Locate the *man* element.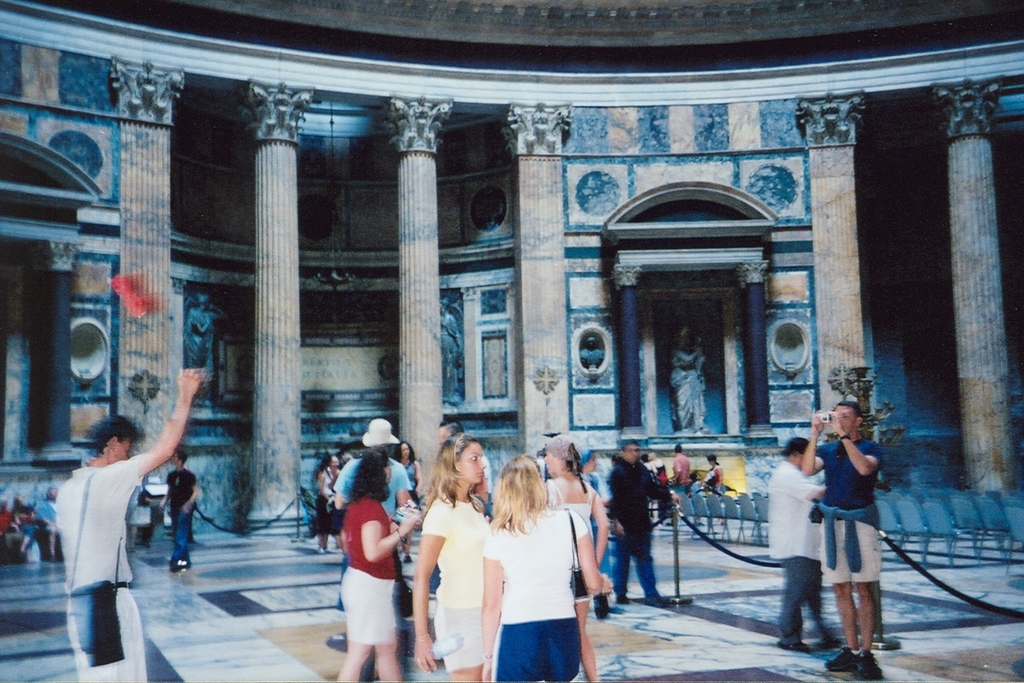
Element bbox: region(605, 437, 682, 598).
